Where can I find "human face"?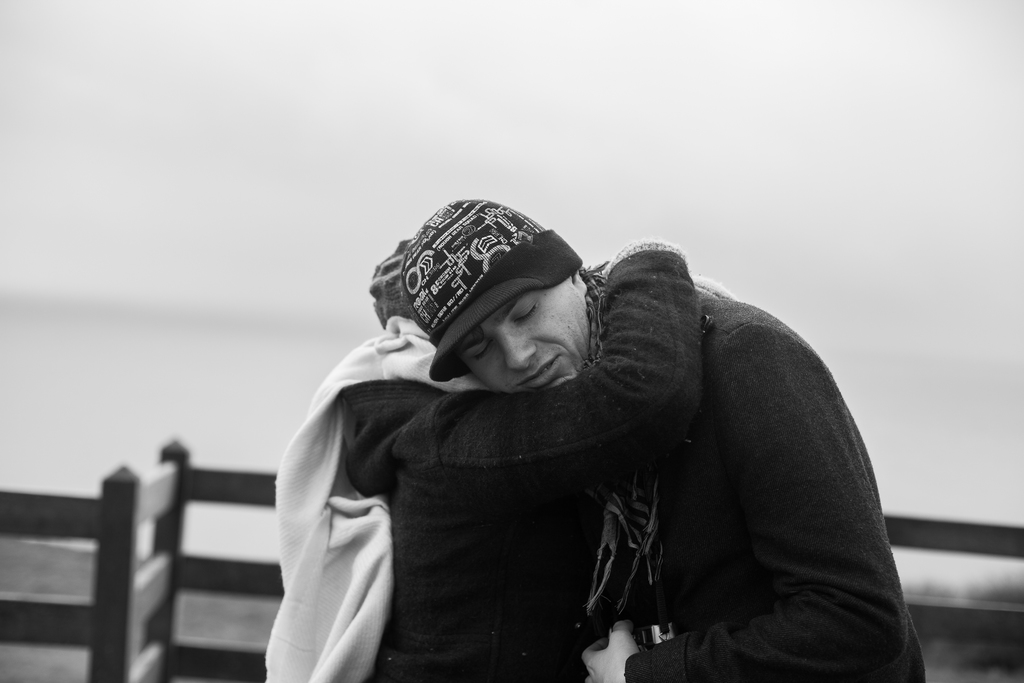
You can find it at pyautogui.locateOnScreen(456, 294, 592, 390).
